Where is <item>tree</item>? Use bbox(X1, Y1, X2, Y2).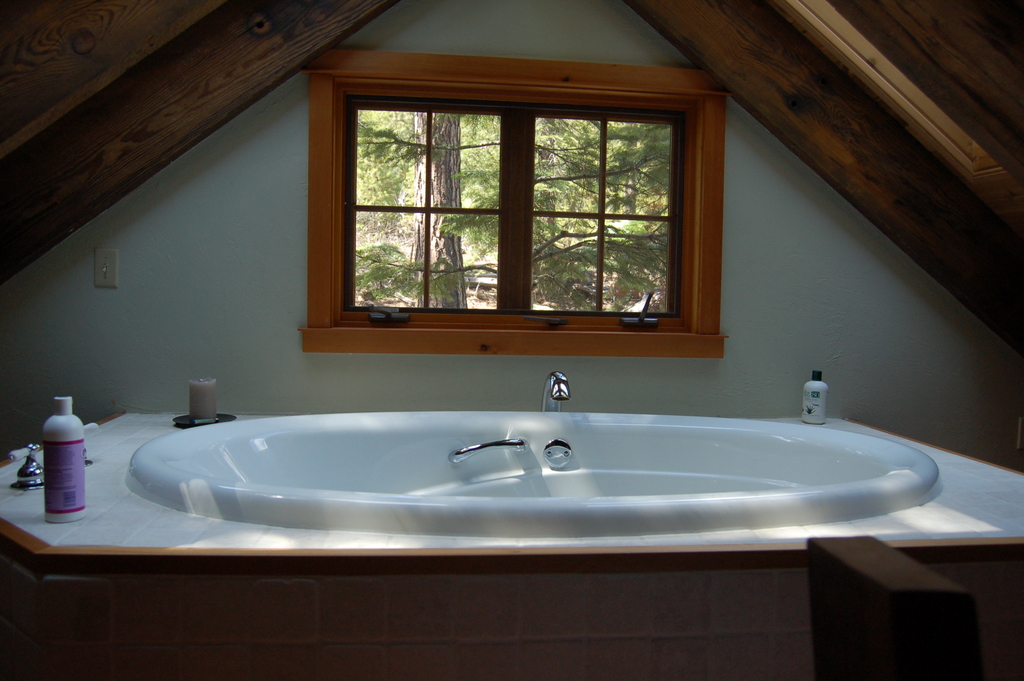
bbox(404, 113, 464, 312).
